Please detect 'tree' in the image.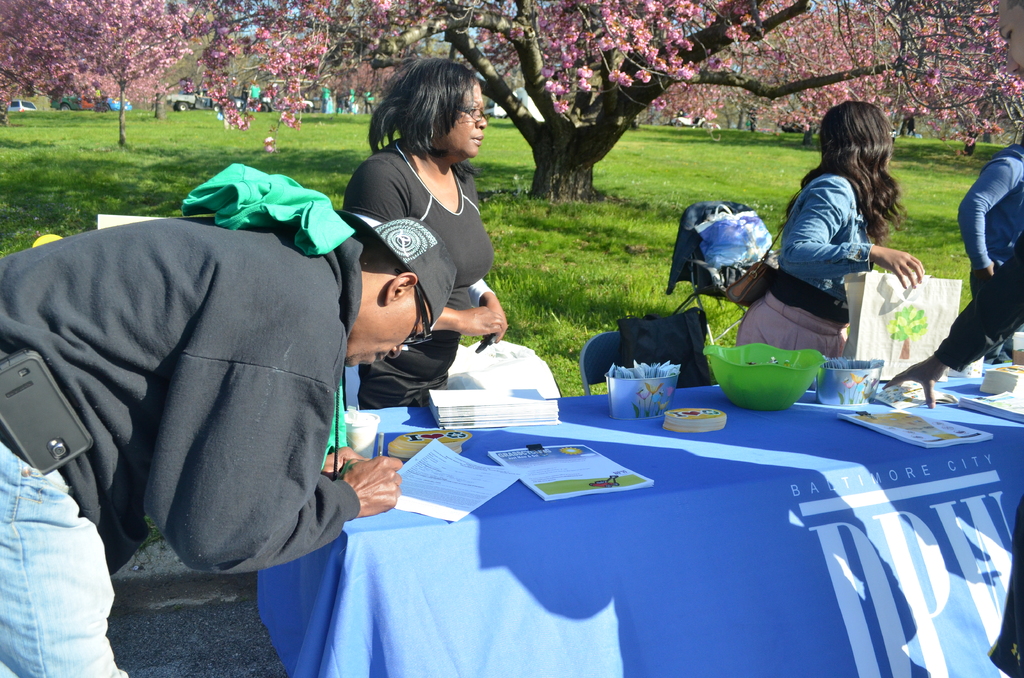
region(0, 0, 188, 144).
